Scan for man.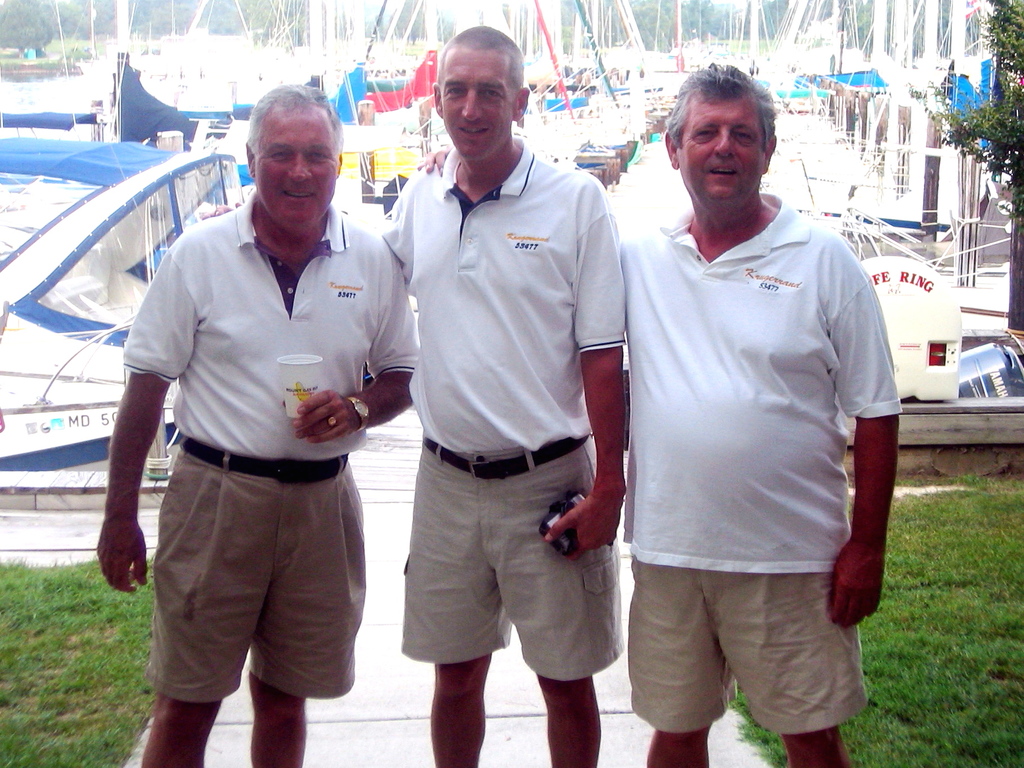
Scan result: Rect(99, 83, 419, 767).
